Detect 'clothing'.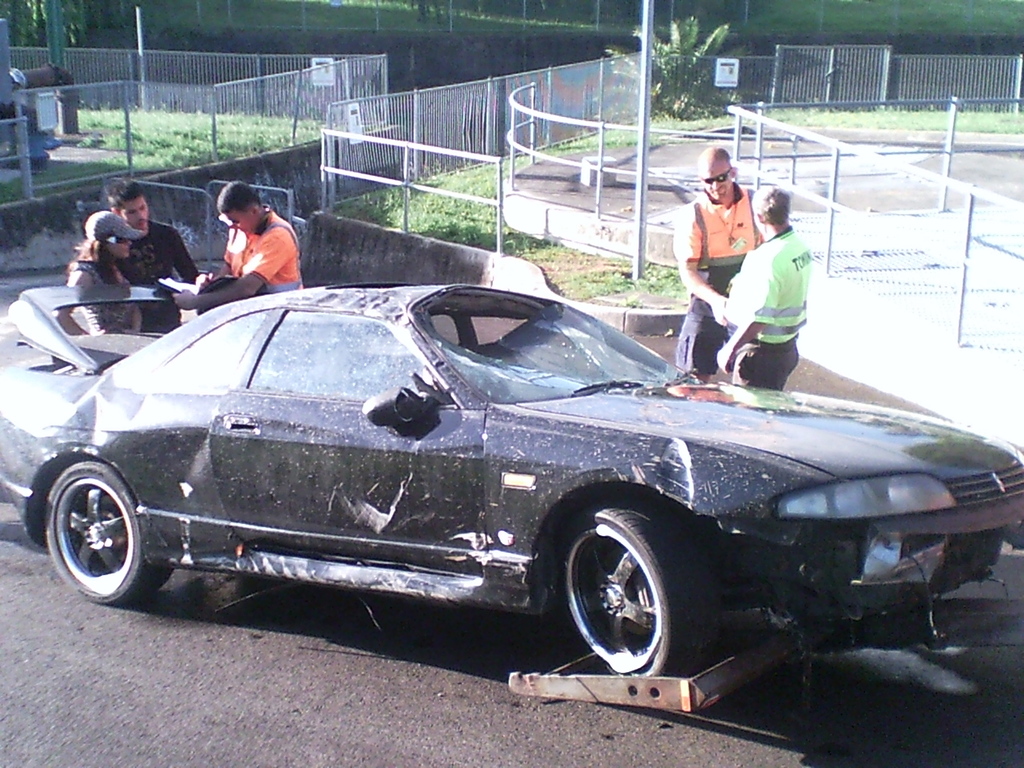
Detected at l=673, t=186, r=769, b=376.
